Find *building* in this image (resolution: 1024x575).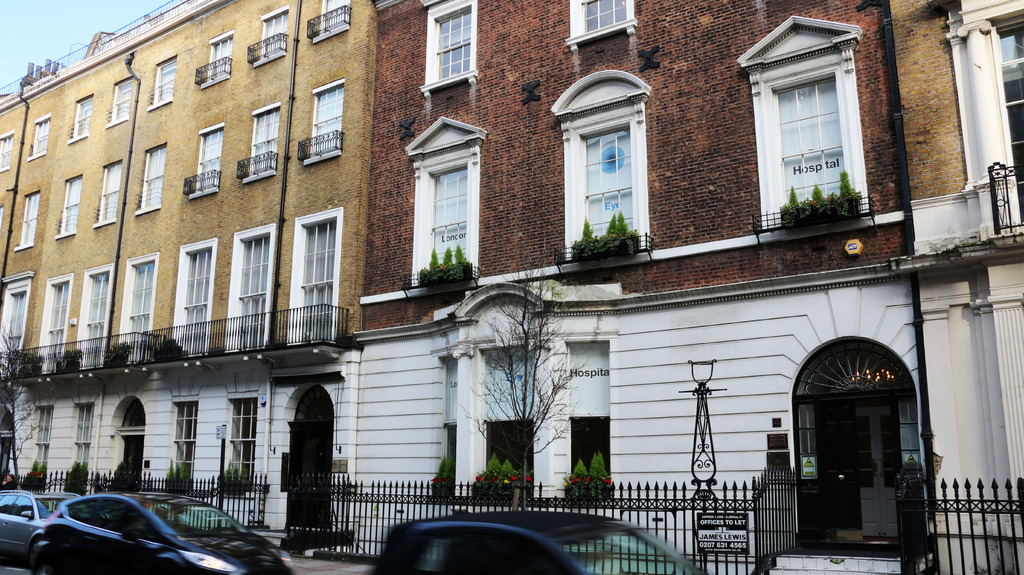
x1=350, y1=0, x2=915, y2=574.
